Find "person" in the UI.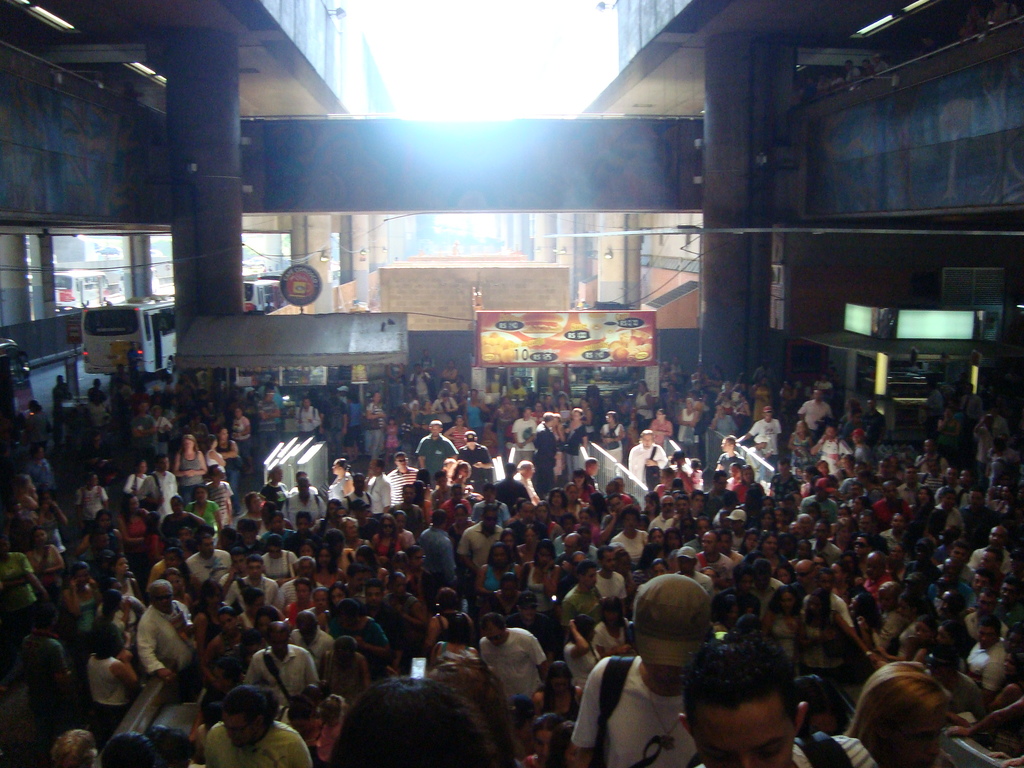
UI element at pyautogui.locateOnScreen(23, 527, 61, 587).
